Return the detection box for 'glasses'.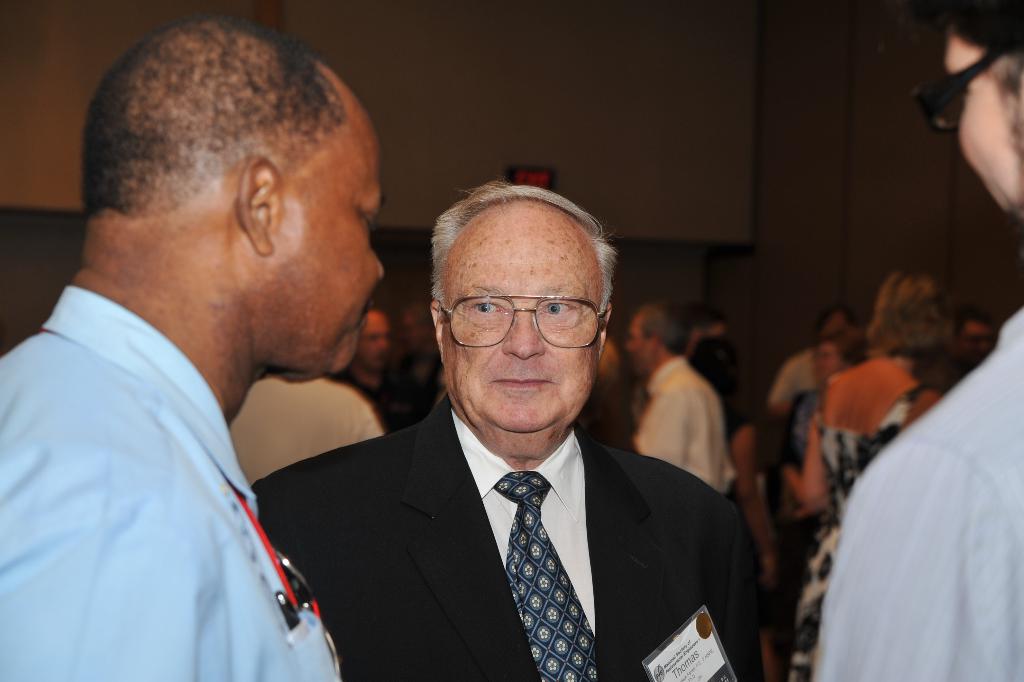
{"left": 448, "top": 286, "right": 601, "bottom": 344}.
